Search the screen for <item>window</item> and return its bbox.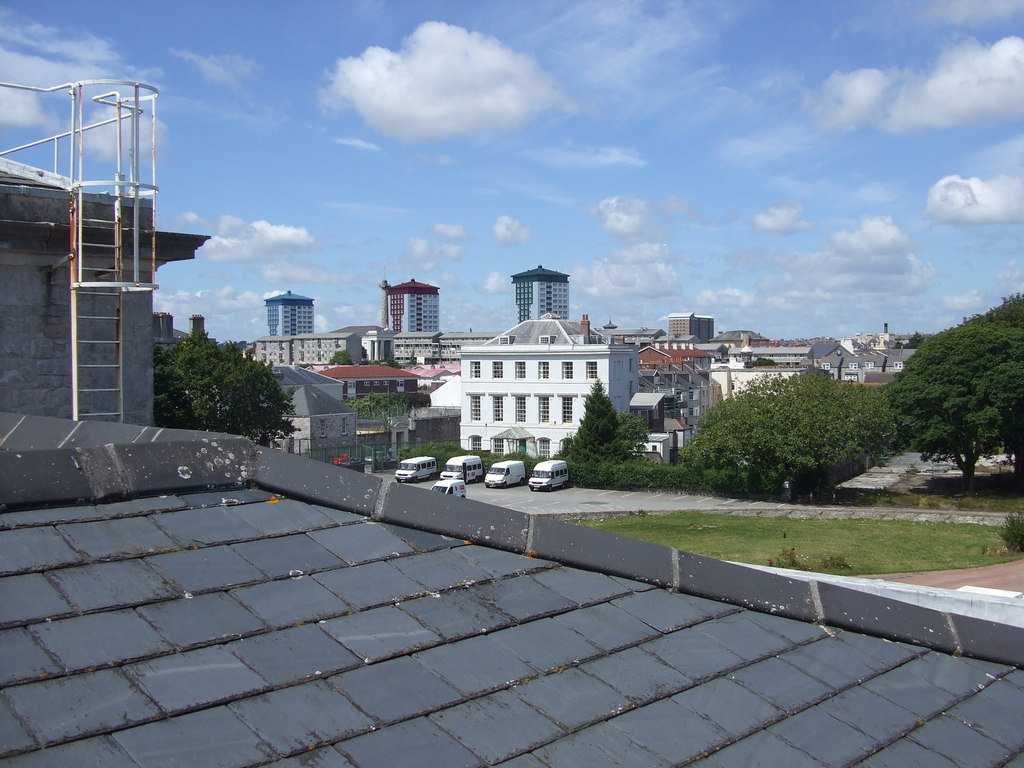
Found: [left=728, top=383, right=734, bottom=392].
